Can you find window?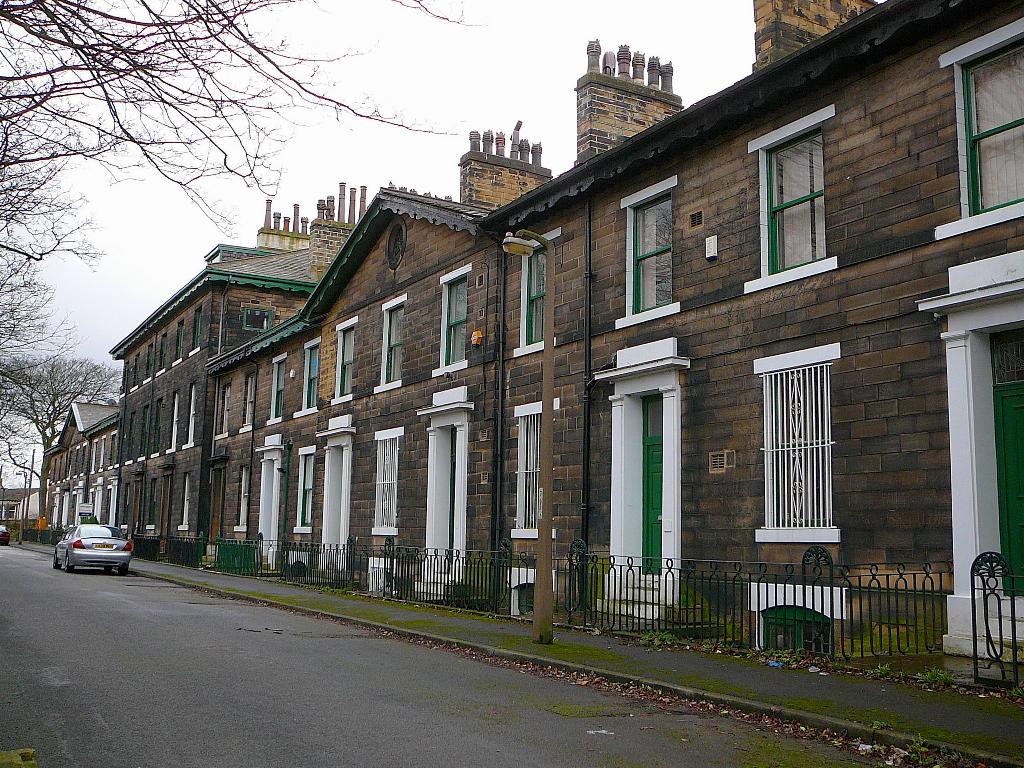
Yes, bounding box: left=308, top=341, right=318, bottom=406.
